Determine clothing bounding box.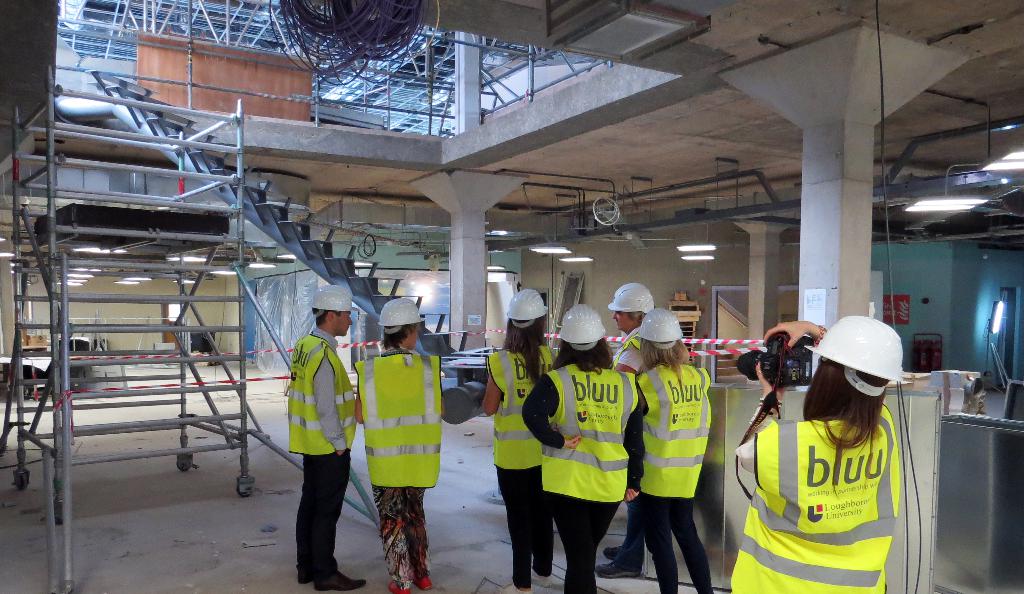
Determined: l=522, t=362, r=642, b=593.
